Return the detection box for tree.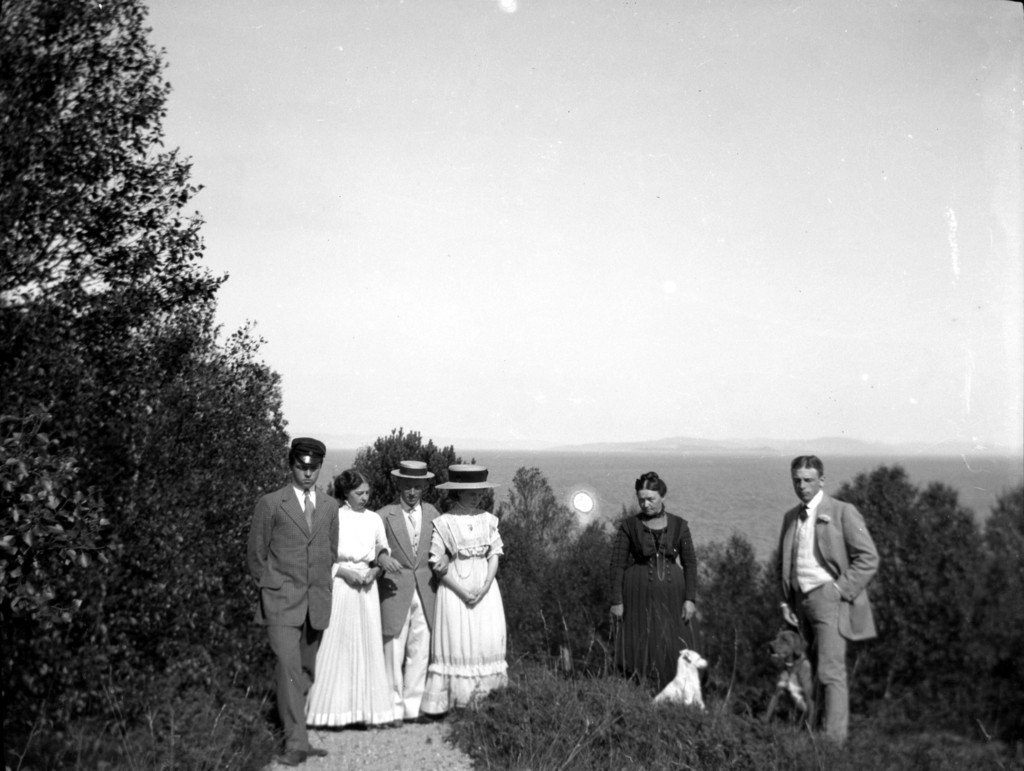
rect(0, 316, 295, 770).
